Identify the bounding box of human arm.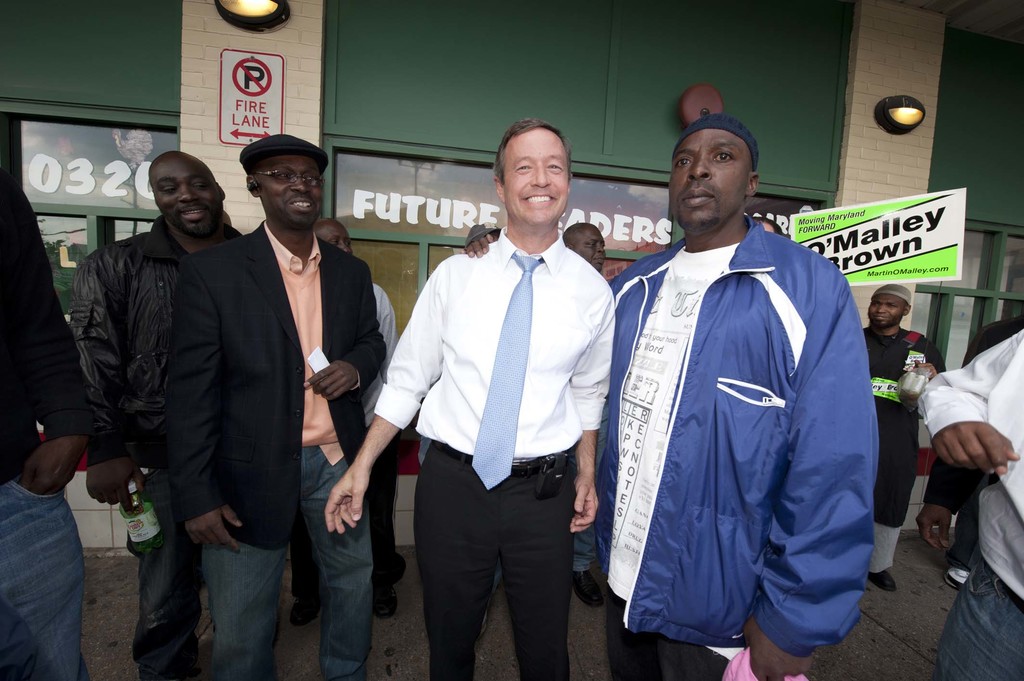
(906, 346, 945, 381).
